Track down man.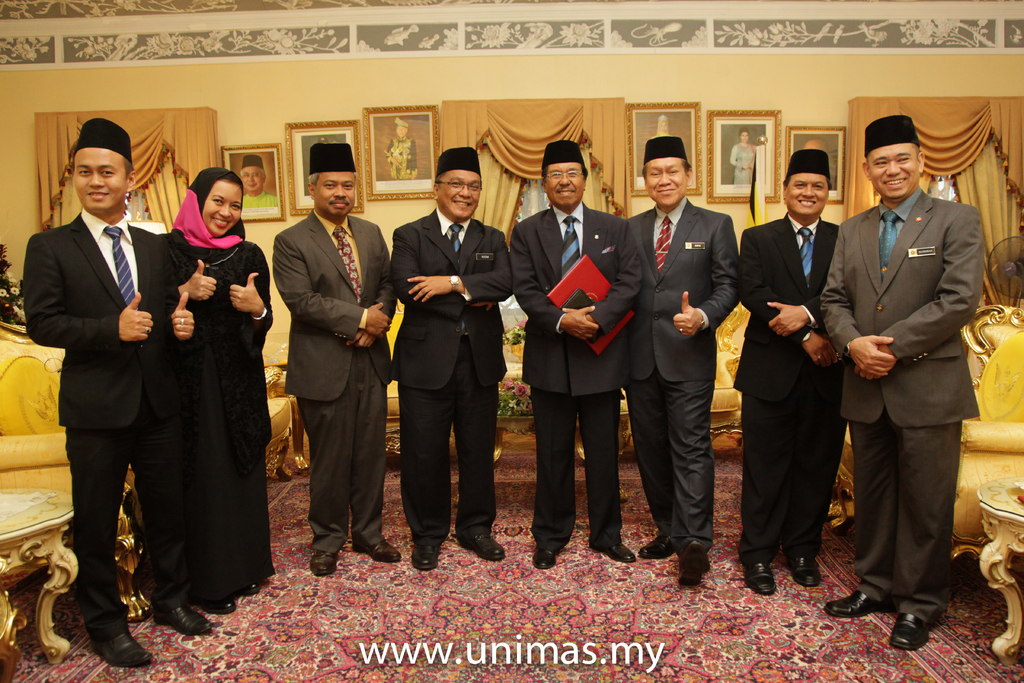
Tracked to BBox(24, 115, 213, 668).
